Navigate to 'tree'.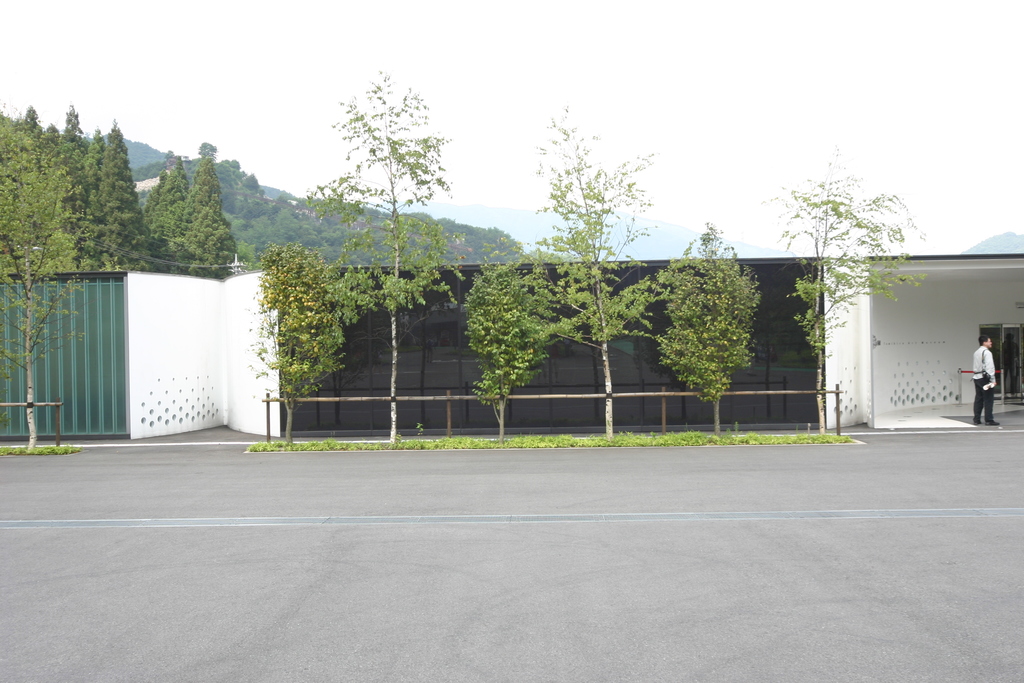
Navigation target: [x1=29, y1=103, x2=91, y2=227].
